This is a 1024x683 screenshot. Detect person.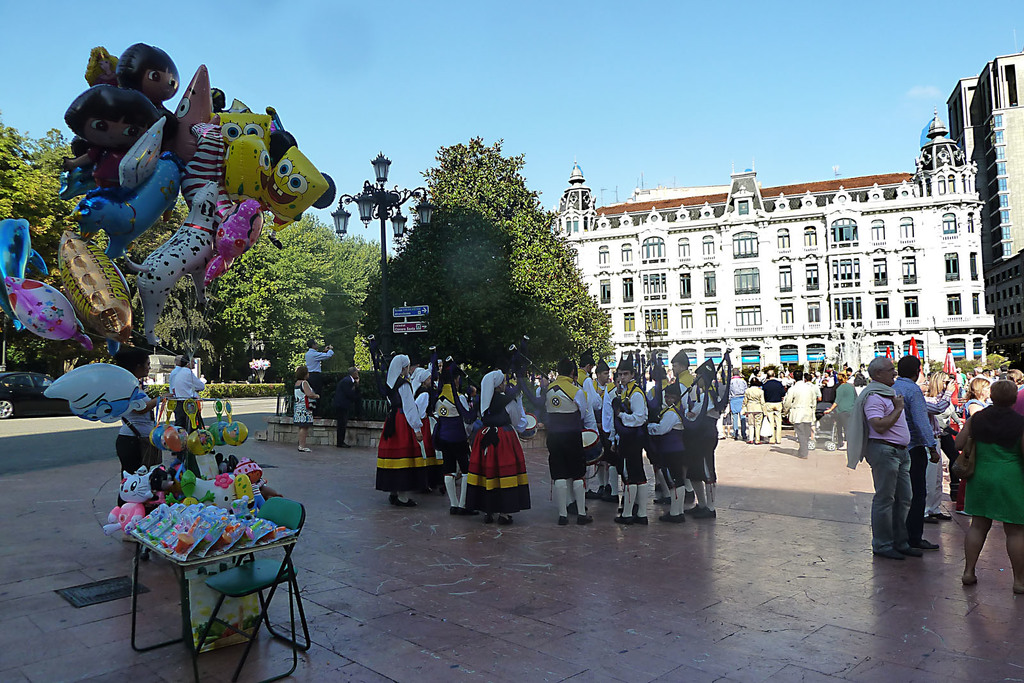
(x1=173, y1=357, x2=213, y2=454).
